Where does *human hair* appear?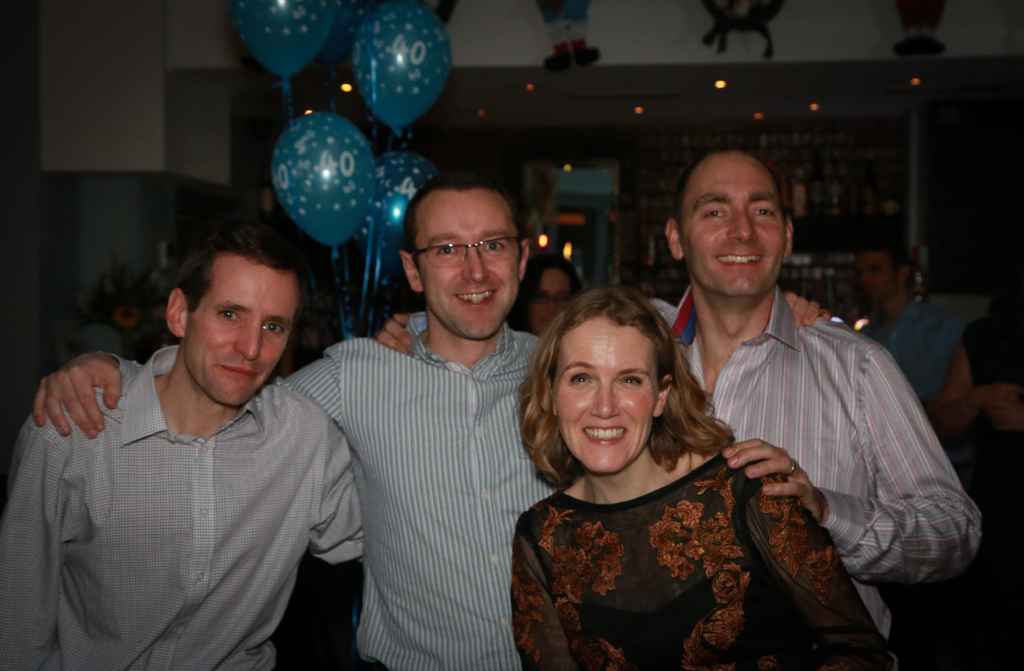
Appears at <bbox>174, 223, 317, 339</bbox>.
